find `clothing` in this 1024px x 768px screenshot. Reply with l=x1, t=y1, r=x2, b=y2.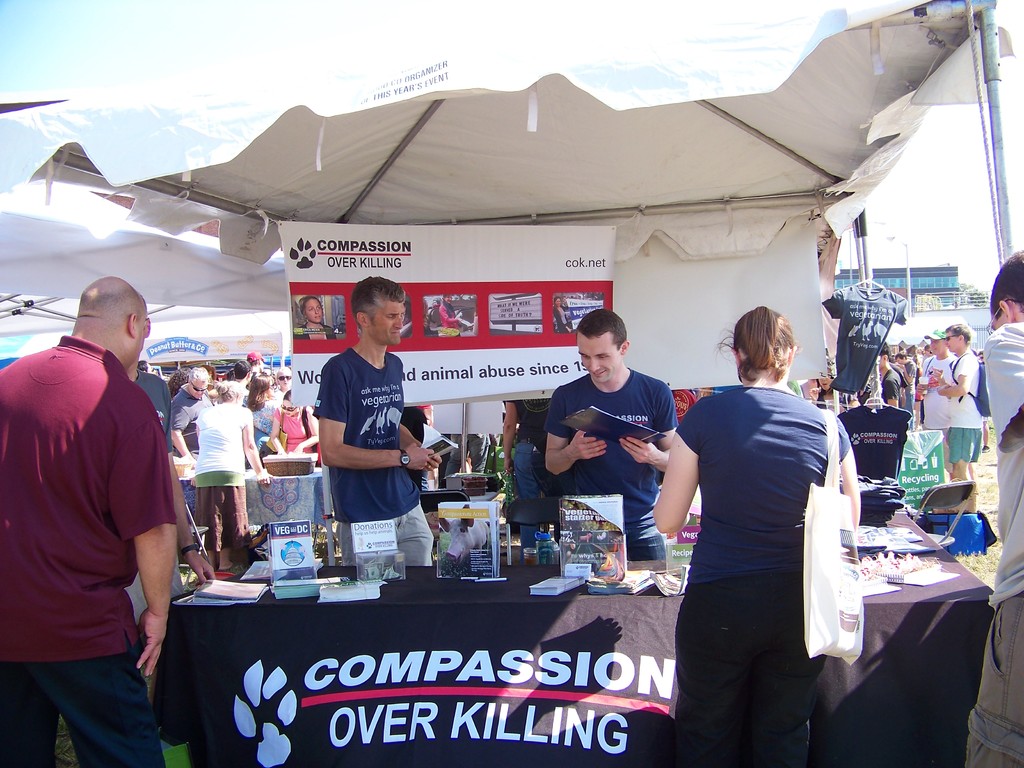
l=3, t=666, r=169, b=765.
